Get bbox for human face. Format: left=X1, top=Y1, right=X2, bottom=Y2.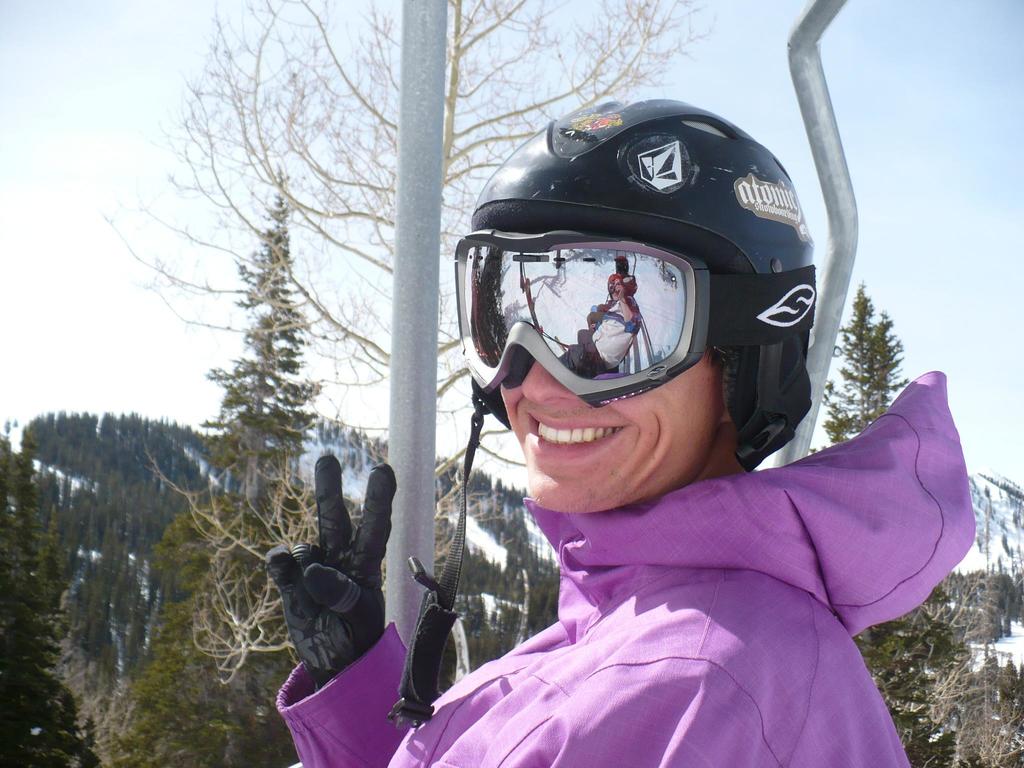
left=501, top=363, right=721, bottom=511.
